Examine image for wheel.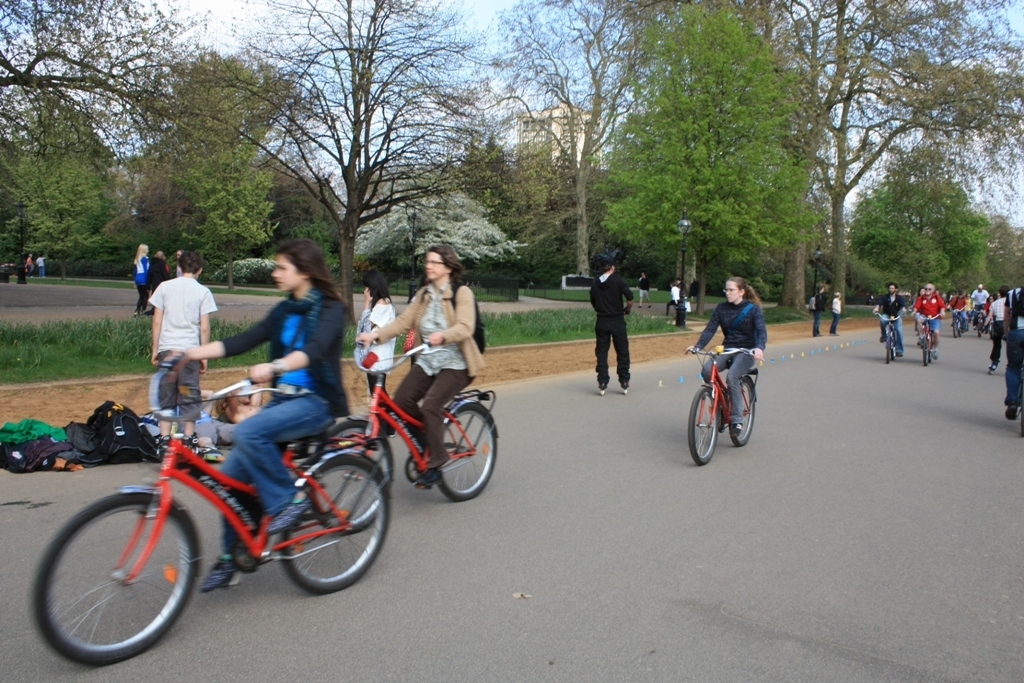
Examination result: 886 334 894 363.
